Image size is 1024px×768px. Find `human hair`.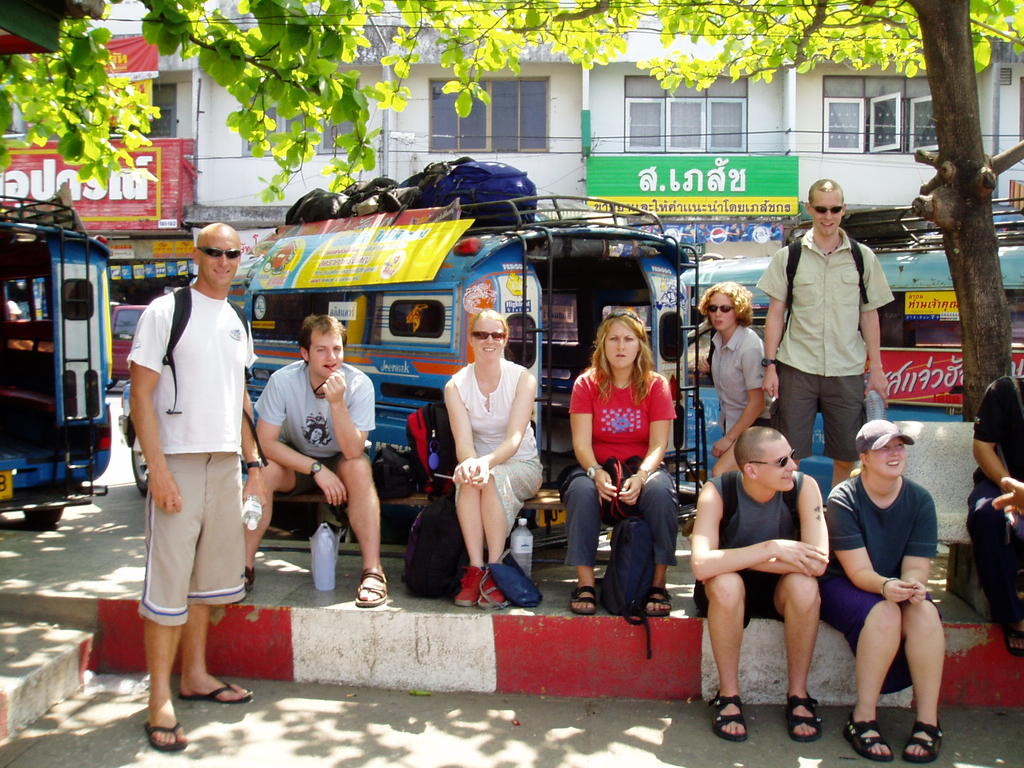
x1=732, y1=424, x2=781, y2=475.
